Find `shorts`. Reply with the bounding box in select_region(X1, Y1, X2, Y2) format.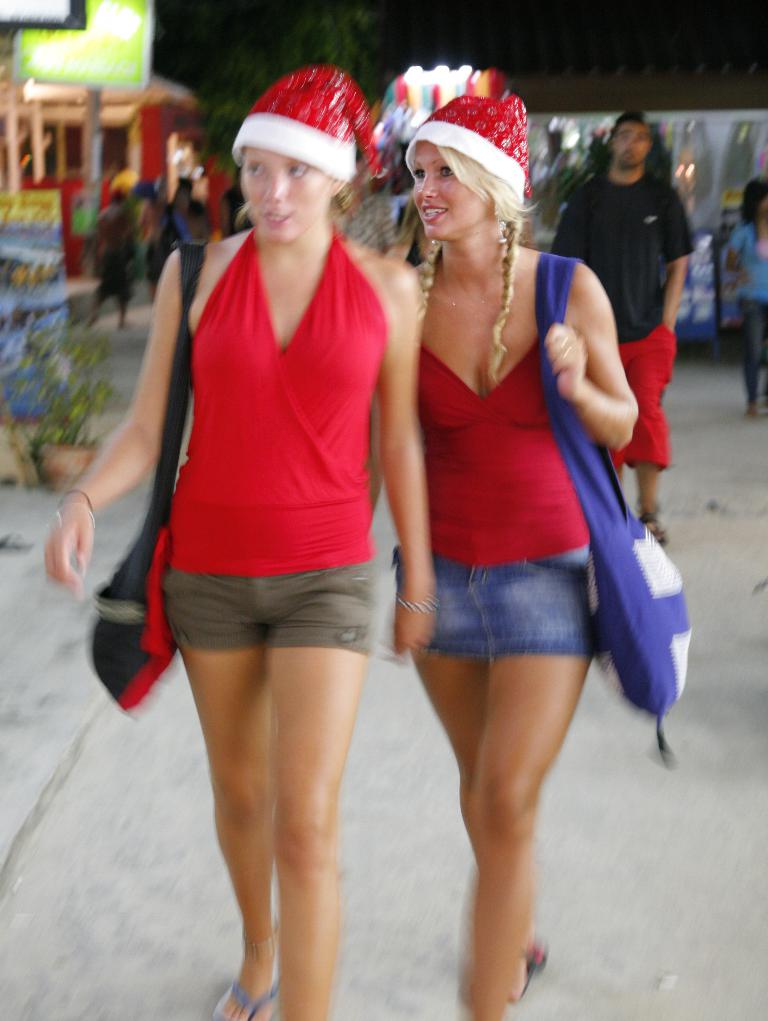
select_region(390, 545, 591, 660).
